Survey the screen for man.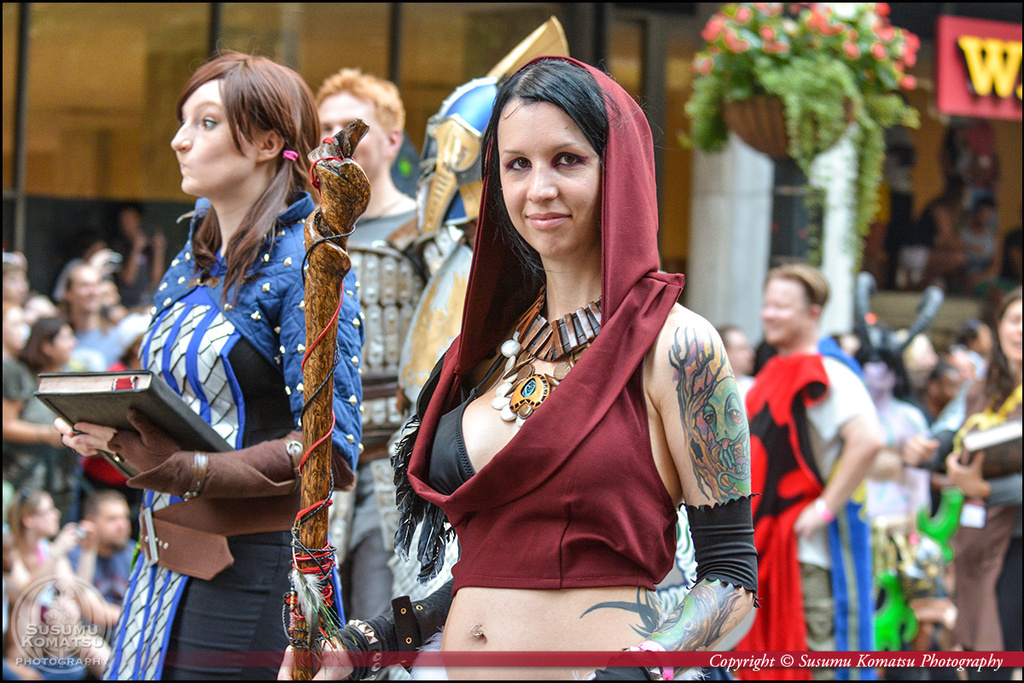
Survey found: (315, 65, 431, 620).
